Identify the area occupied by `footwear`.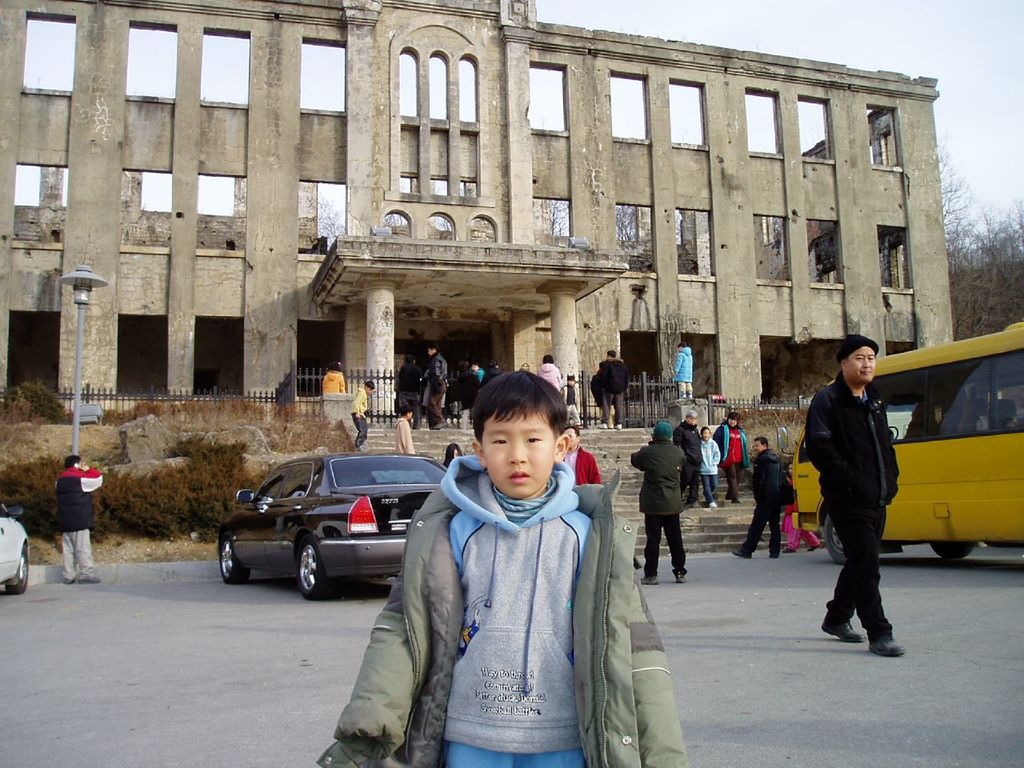
Area: region(770, 550, 778, 556).
